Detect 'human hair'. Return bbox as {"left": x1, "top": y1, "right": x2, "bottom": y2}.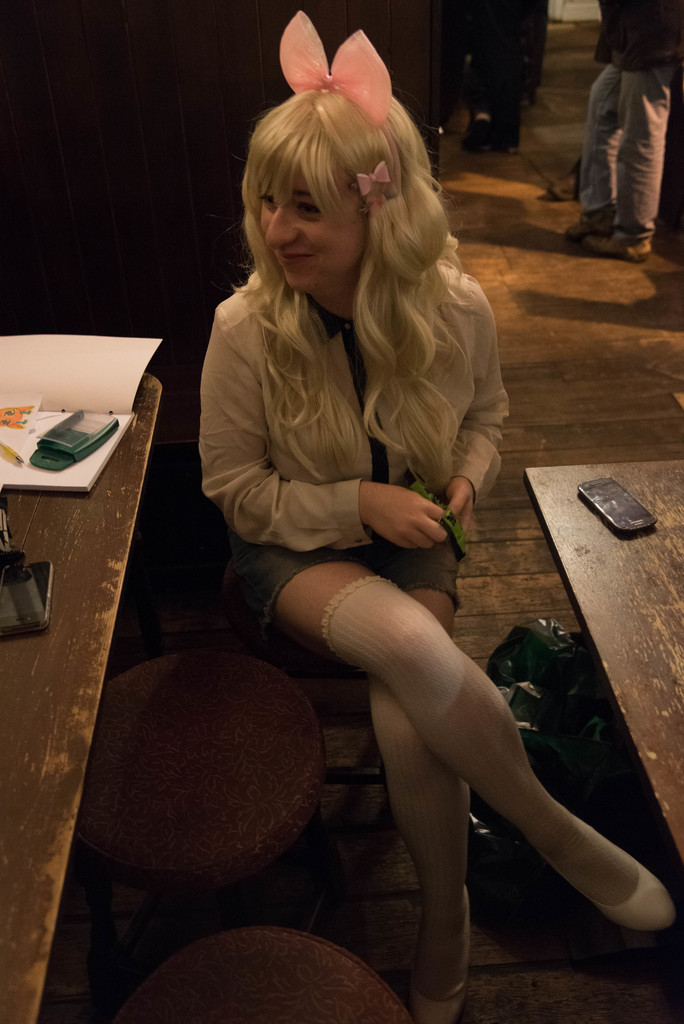
{"left": 232, "top": 32, "right": 494, "bottom": 565}.
